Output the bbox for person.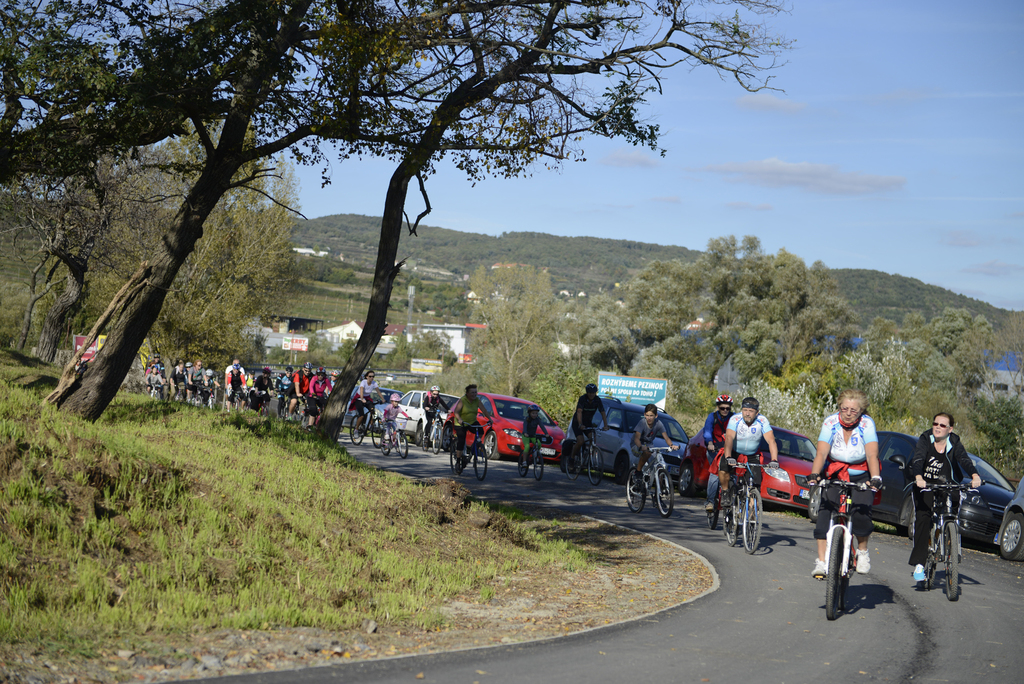
<bbox>352, 370, 391, 428</bbox>.
